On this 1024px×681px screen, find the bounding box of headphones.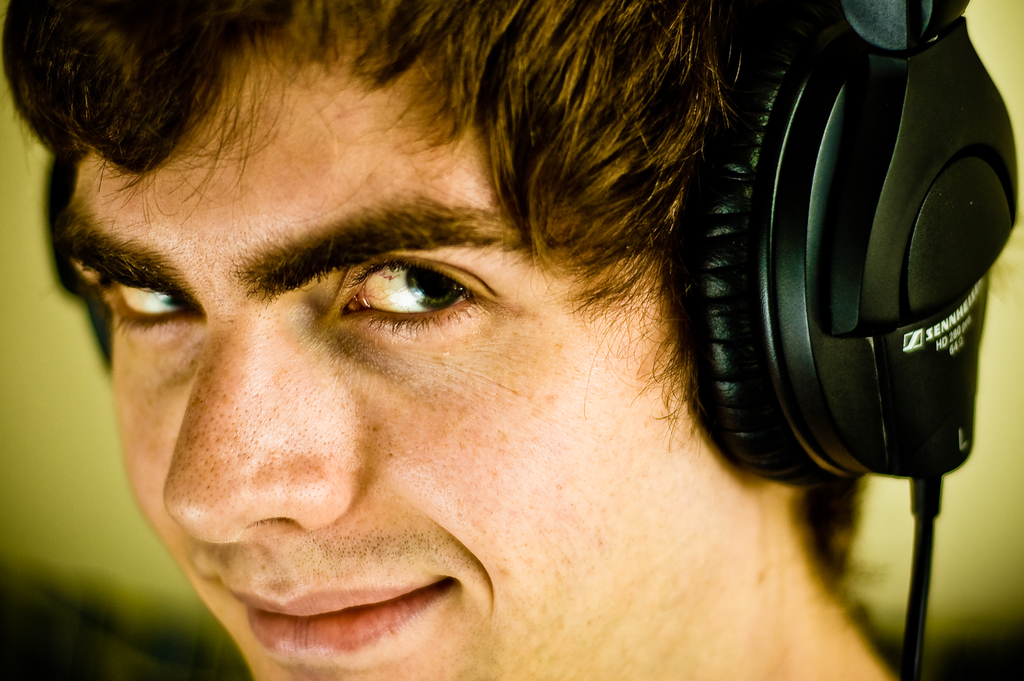
Bounding box: [x1=692, y1=0, x2=1023, y2=498].
